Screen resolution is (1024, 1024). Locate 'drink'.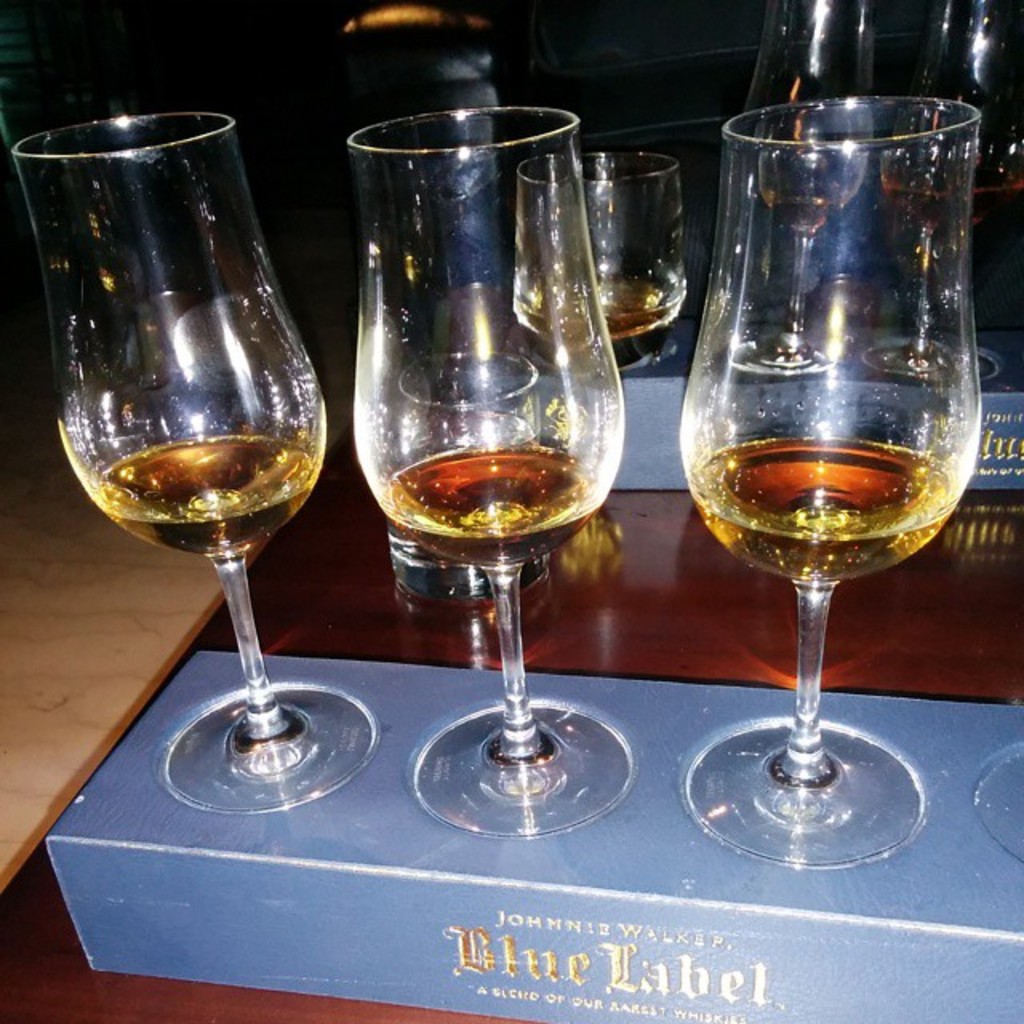
bbox(386, 442, 610, 552).
